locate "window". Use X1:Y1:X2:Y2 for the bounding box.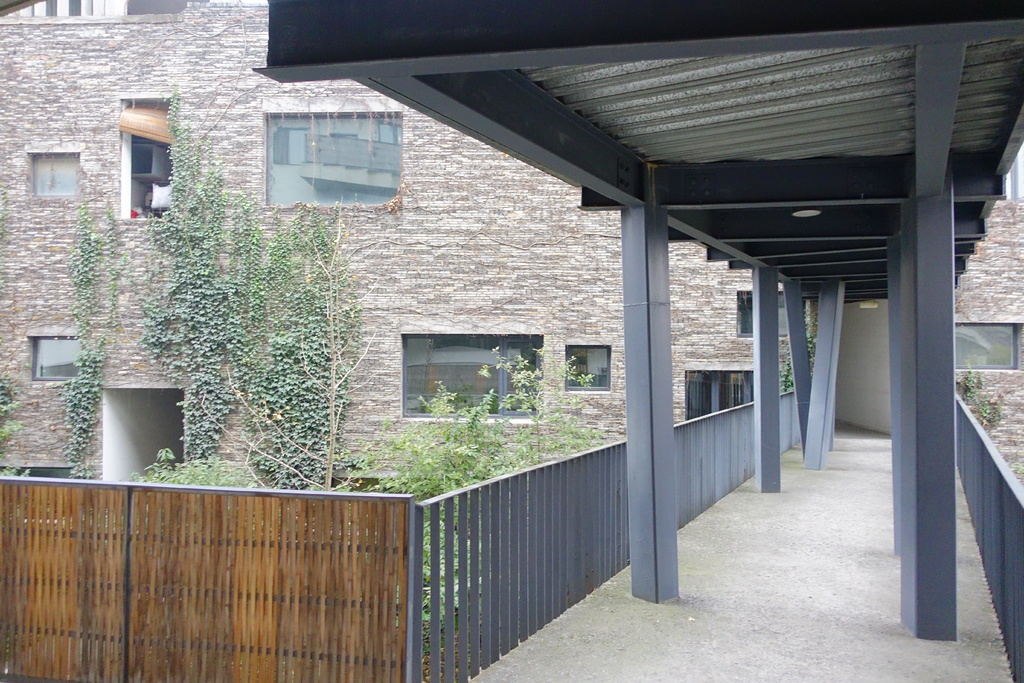
951:322:1015:366.
